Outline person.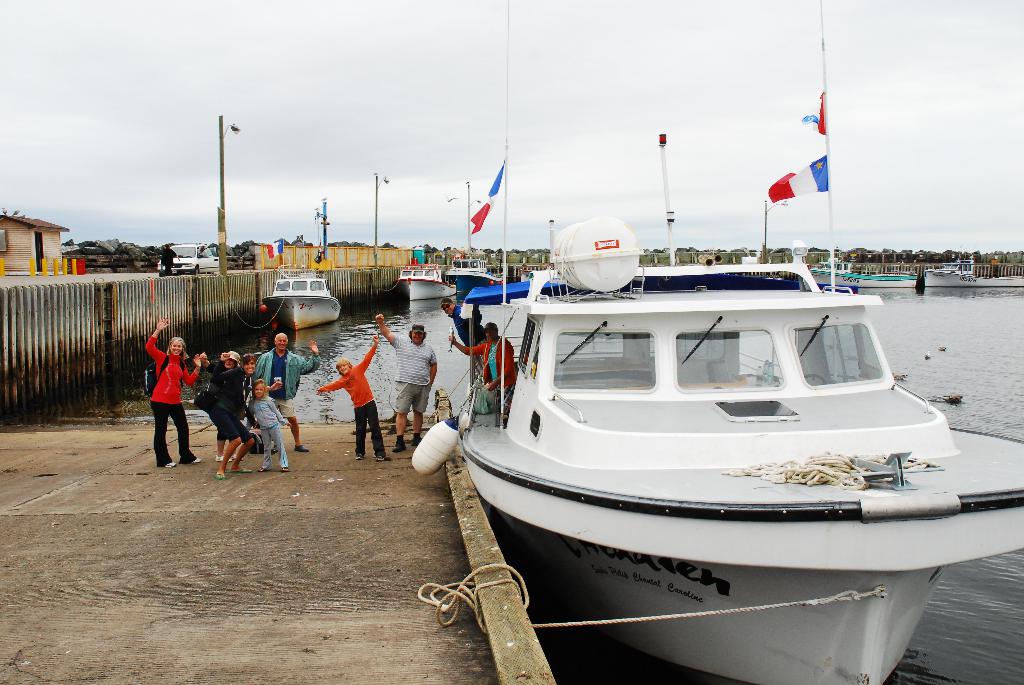
Outline: detection(450, 324, 514, 425).
